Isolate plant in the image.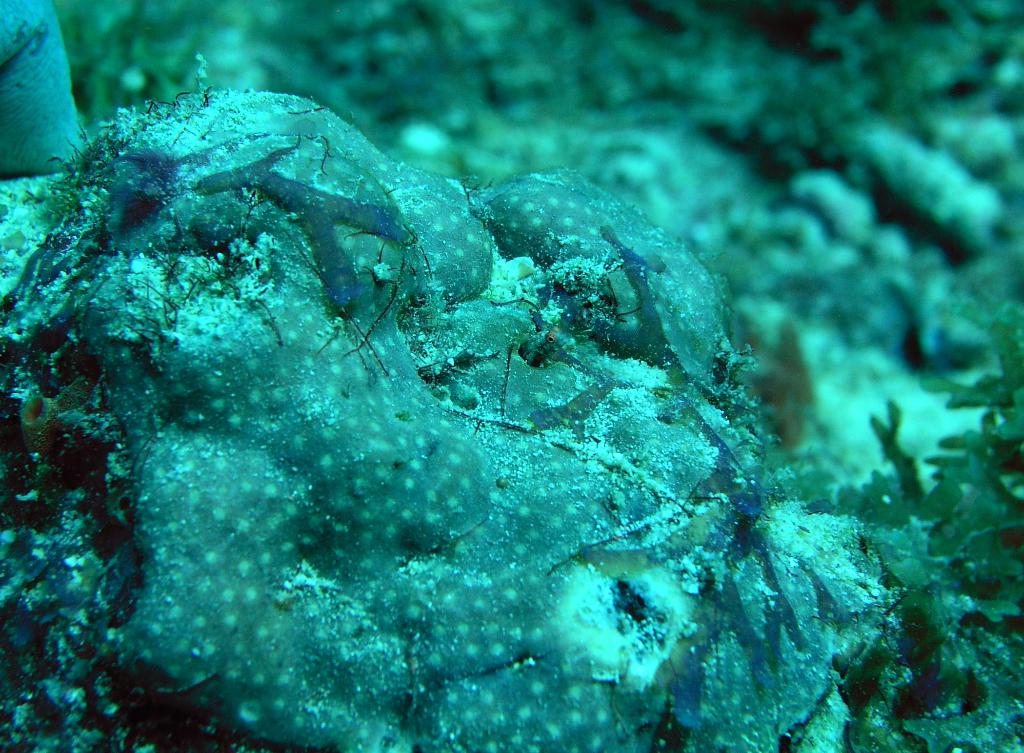
Isolated region: [827, 292, 1023, 752].
